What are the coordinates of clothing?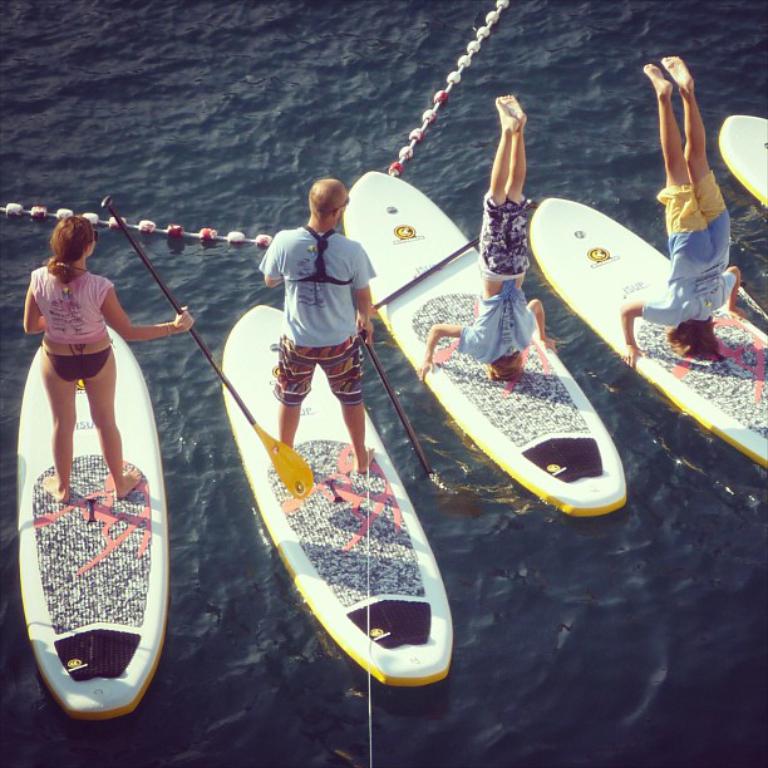
{"left": 640, "top": 173, "right": 735, "bottom": 324}.
